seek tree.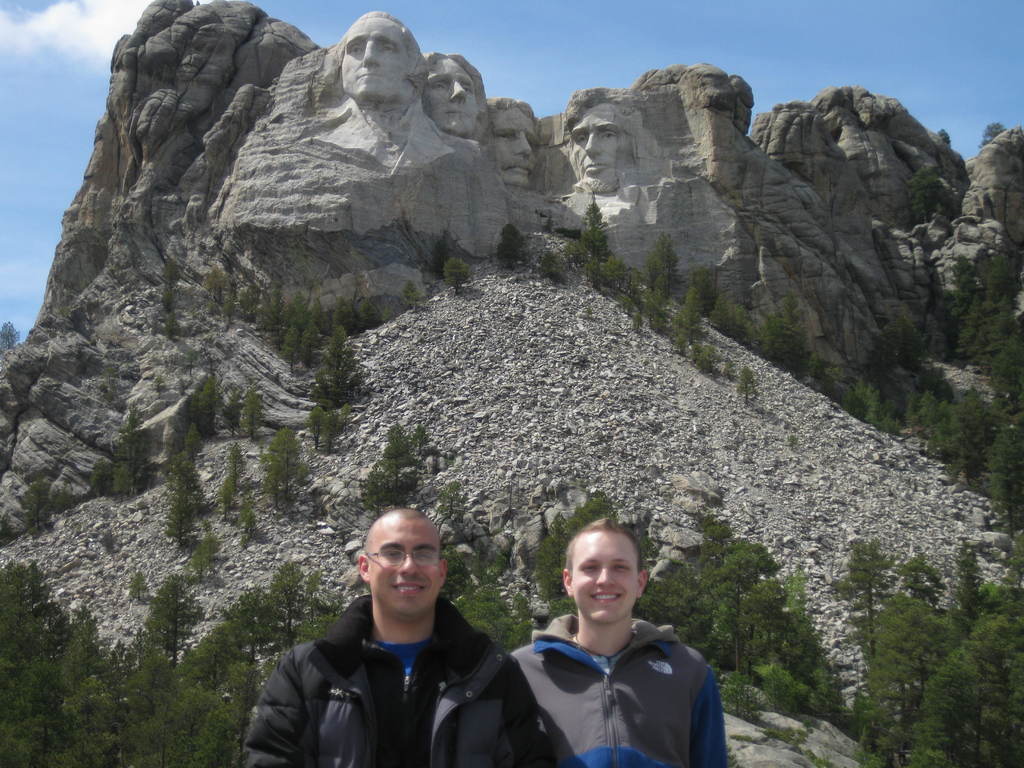
(left=169, top=259, right=191, bottom=331).
